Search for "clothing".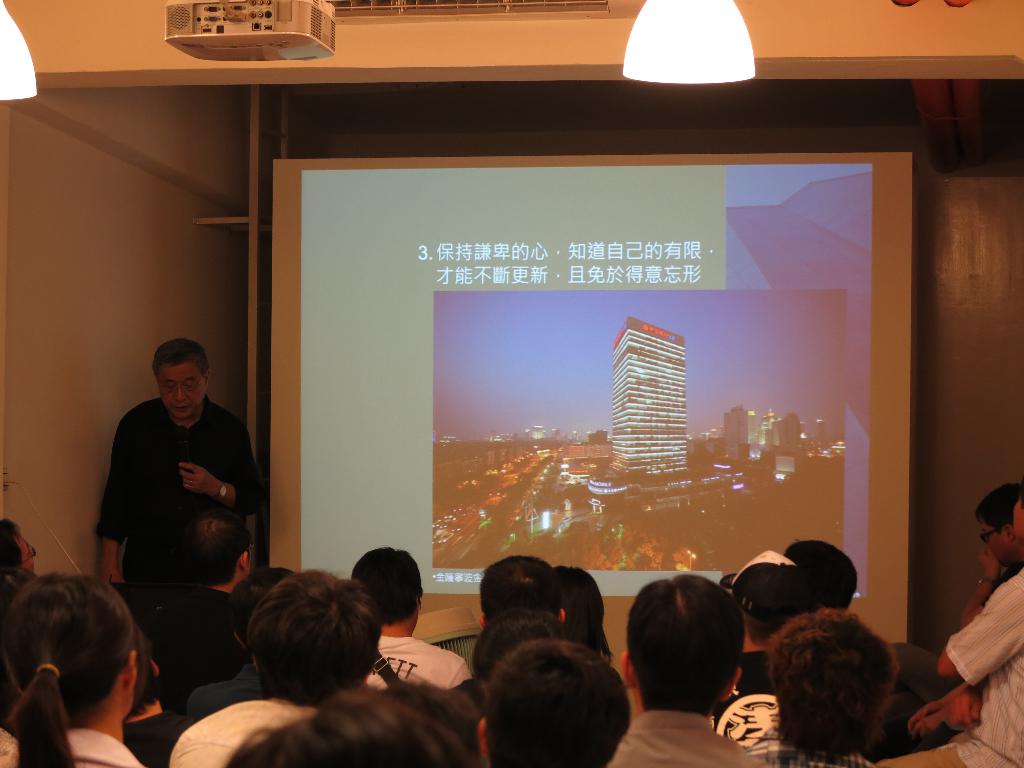
Found at 100 396 271 587.
